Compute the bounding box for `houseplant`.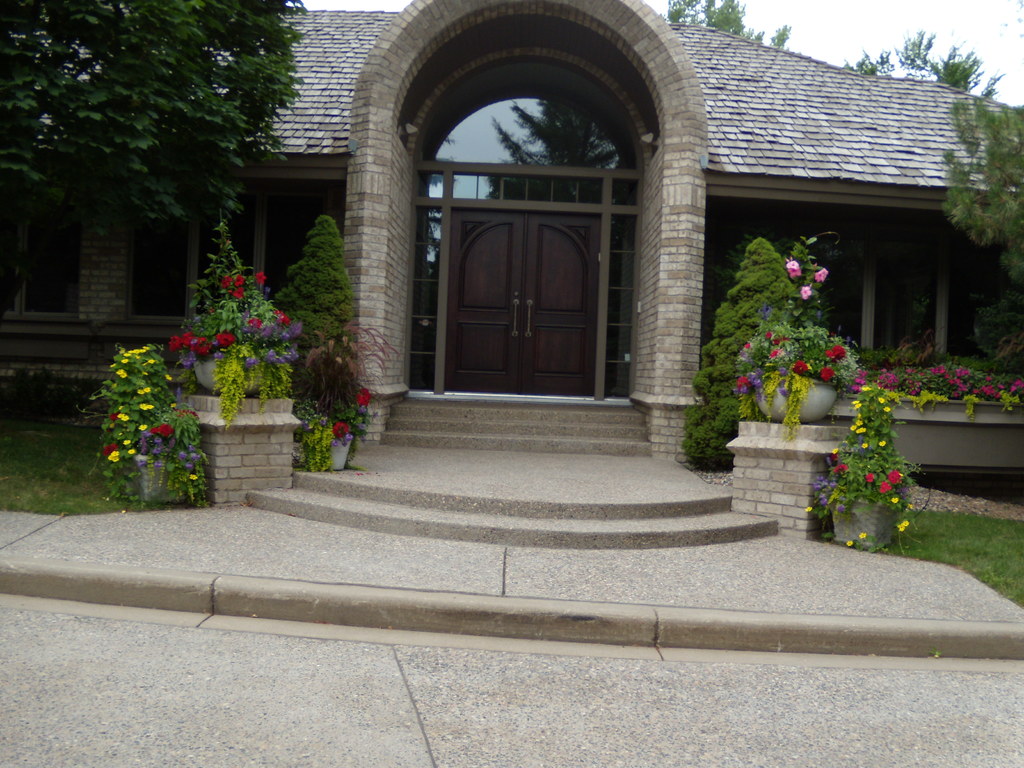
bbox=[730, 318, 876, 442].
